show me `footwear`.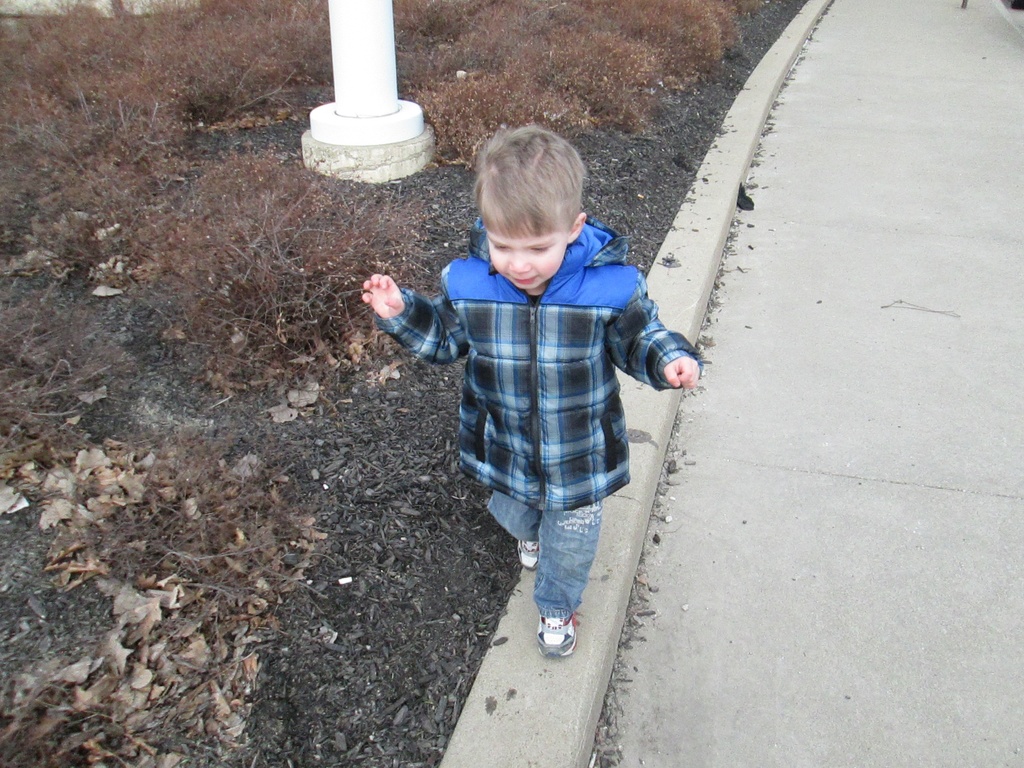
`footwear` is here: [x1=534, y1=616, x2=584, y2=660].
